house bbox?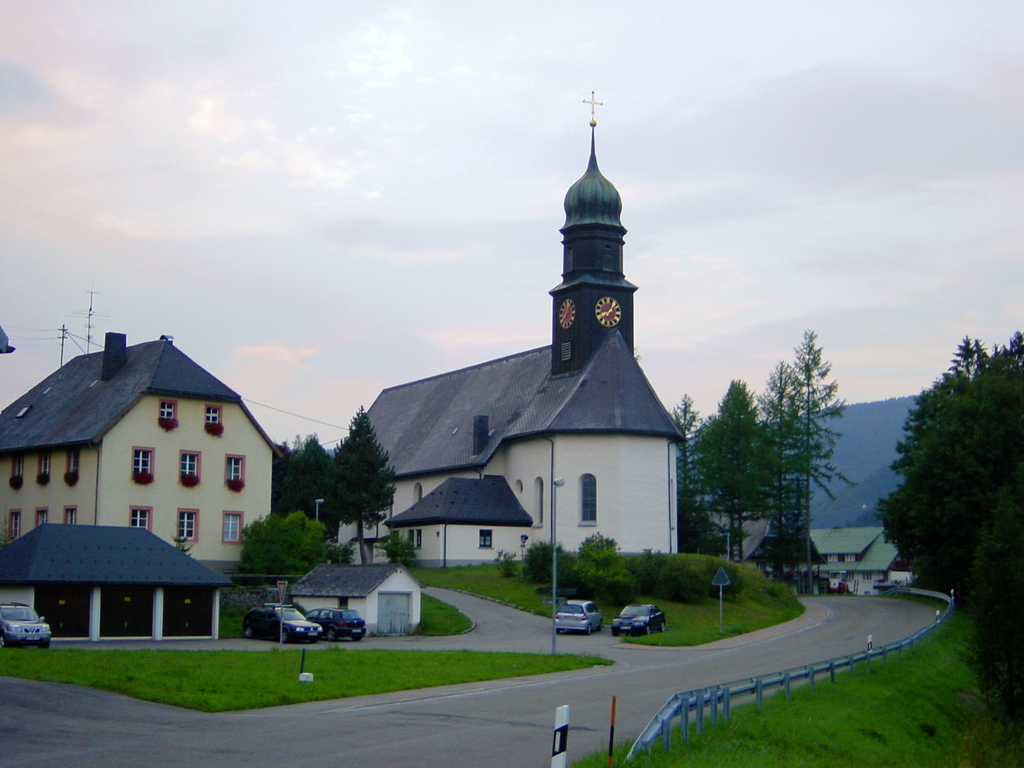
<region>392, 486, 525, 573</region>
